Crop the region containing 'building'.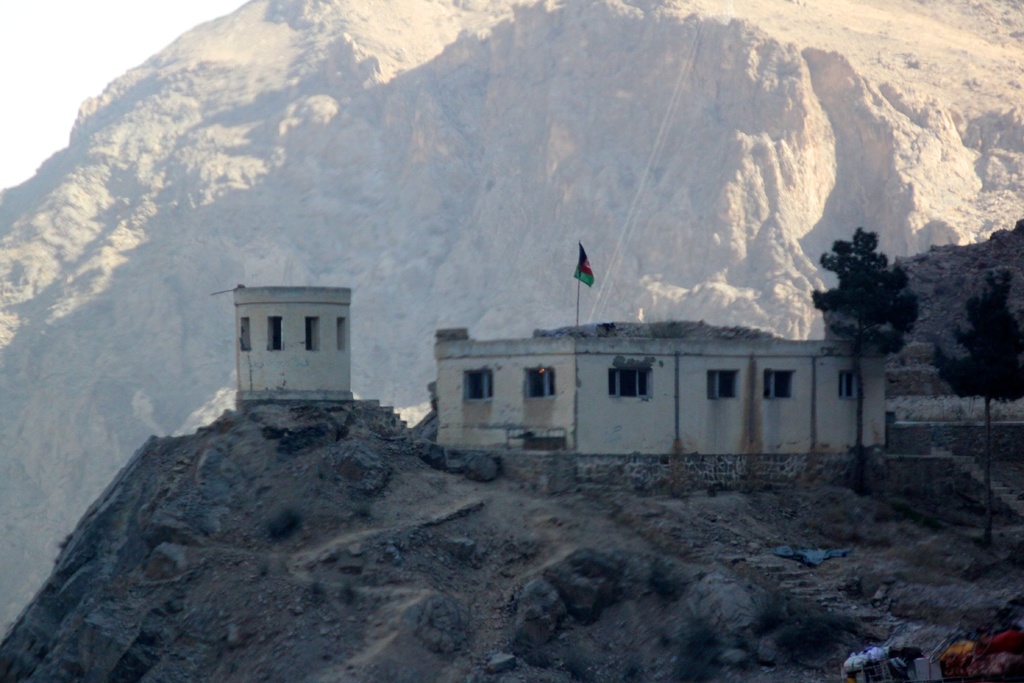
Crop region: pyautogui.locateOnScreen(240, 286, 351, 429).
